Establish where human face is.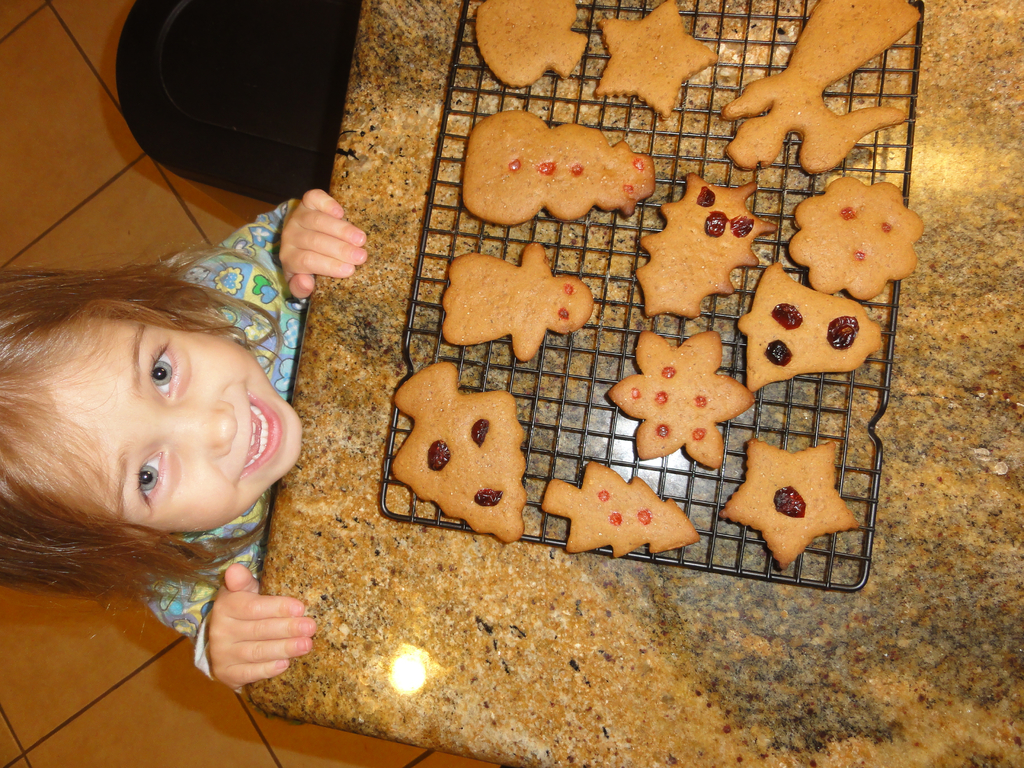
Established at l=45, t=307, r=299, b=539.
